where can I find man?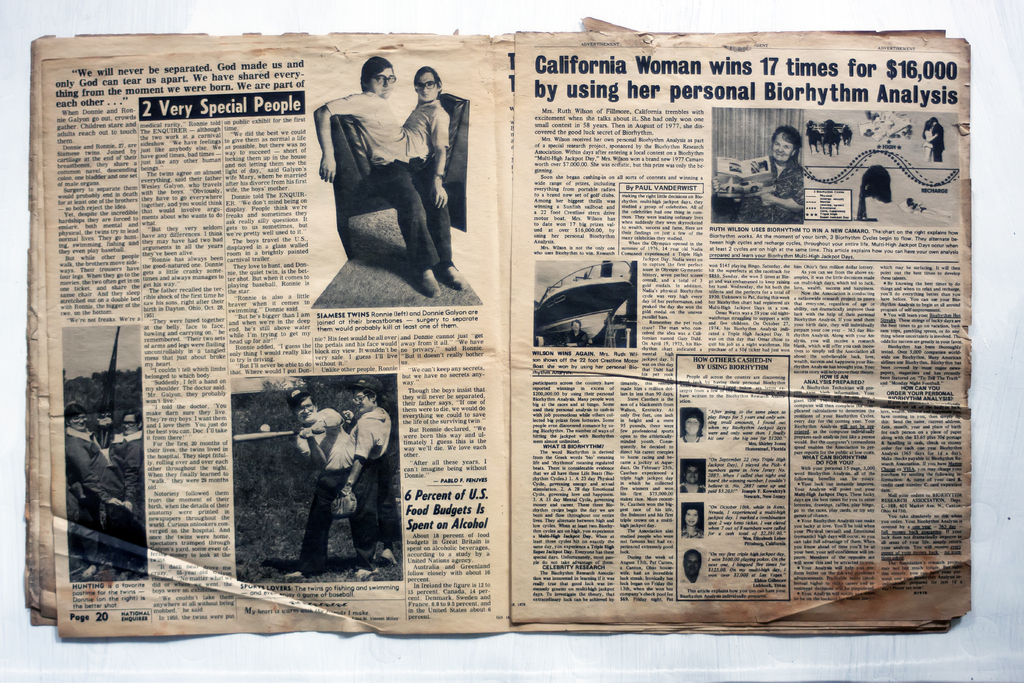
You can find it at BBox(314, 53, 454, 297).
